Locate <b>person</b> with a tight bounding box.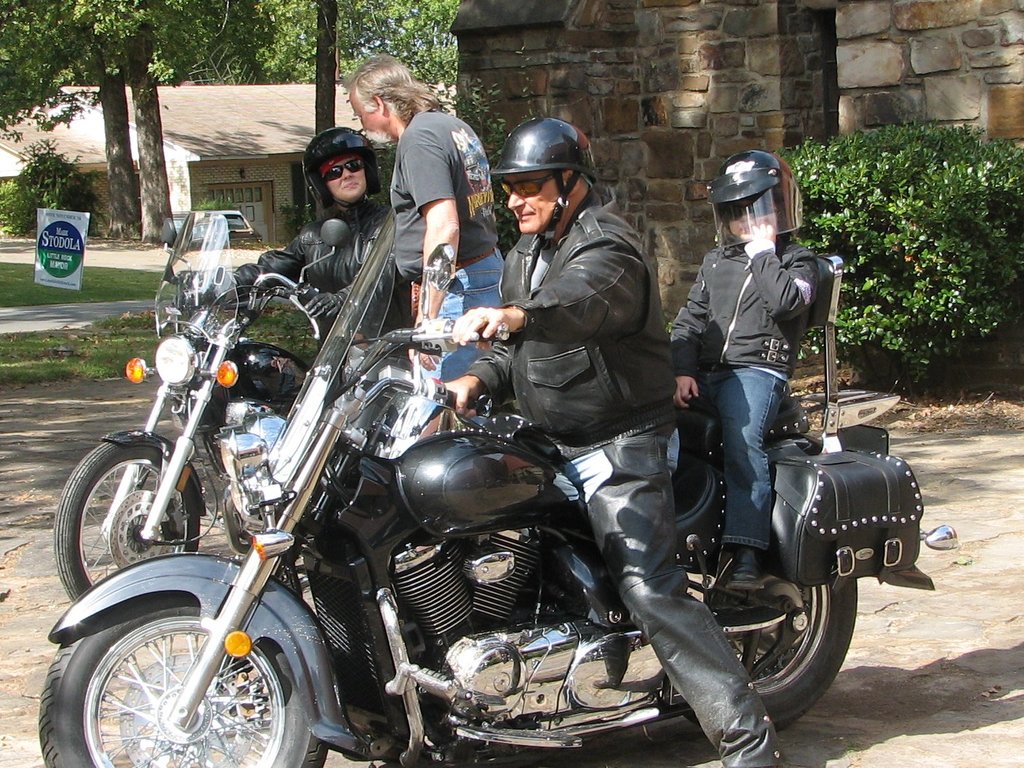
rect(343, 58, 517, 398).
